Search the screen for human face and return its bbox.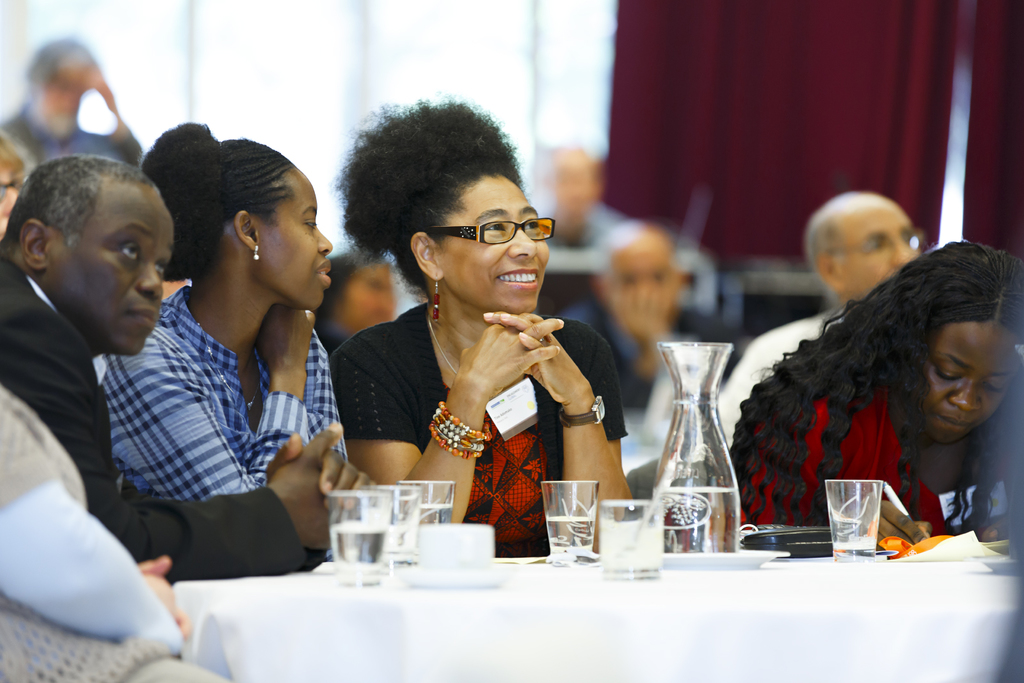
Found: box(924, 323, 1023, 446).
